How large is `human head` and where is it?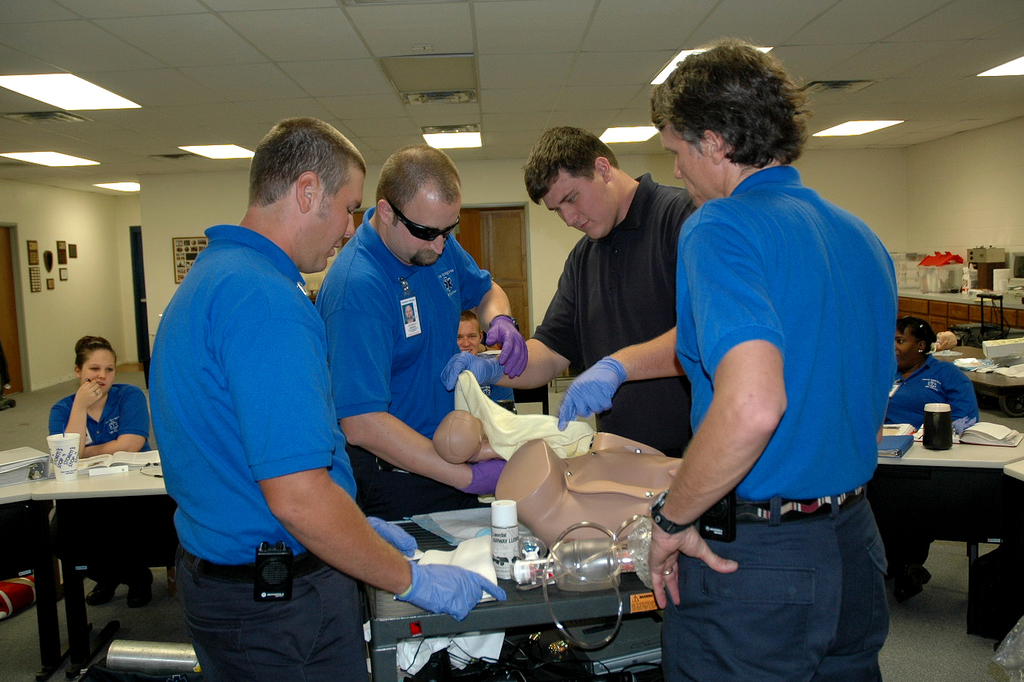
Bounding box: x1=652, y1=39, x2=802, y2=211.
